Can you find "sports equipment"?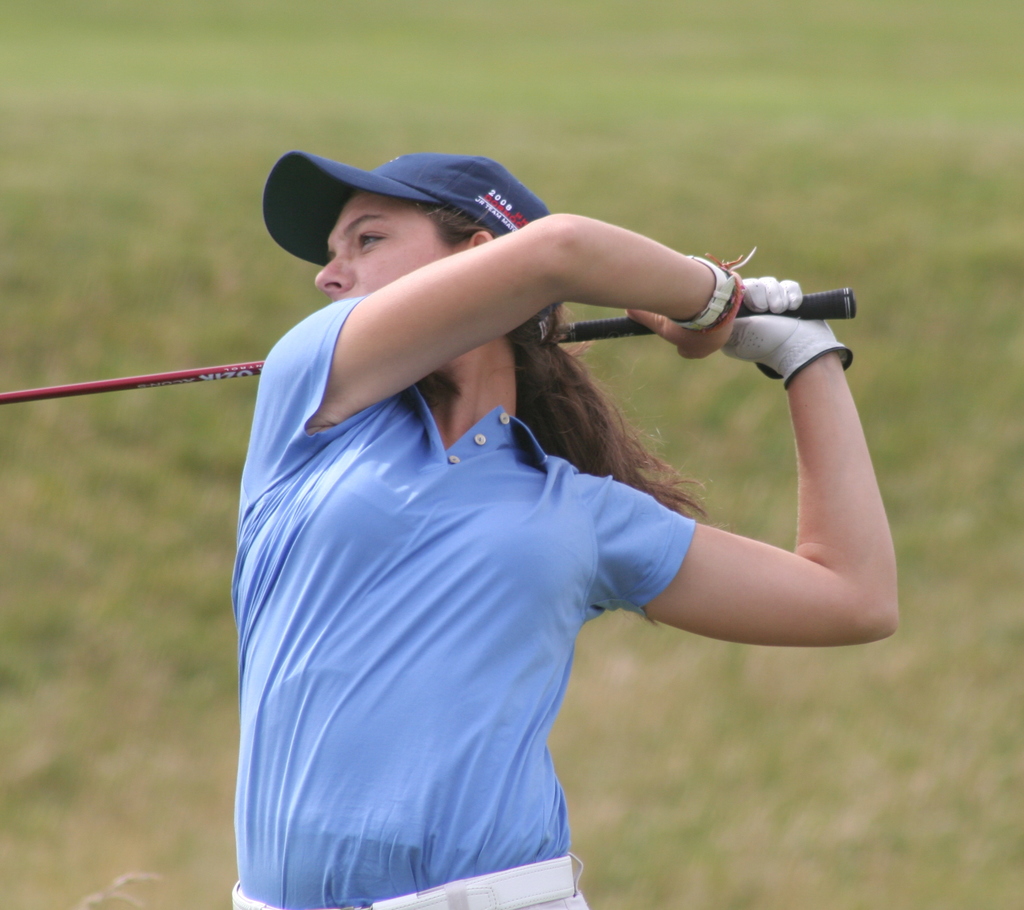
Yes, bounding box: (x1=3, y1=291, x2=859, y2=399).
